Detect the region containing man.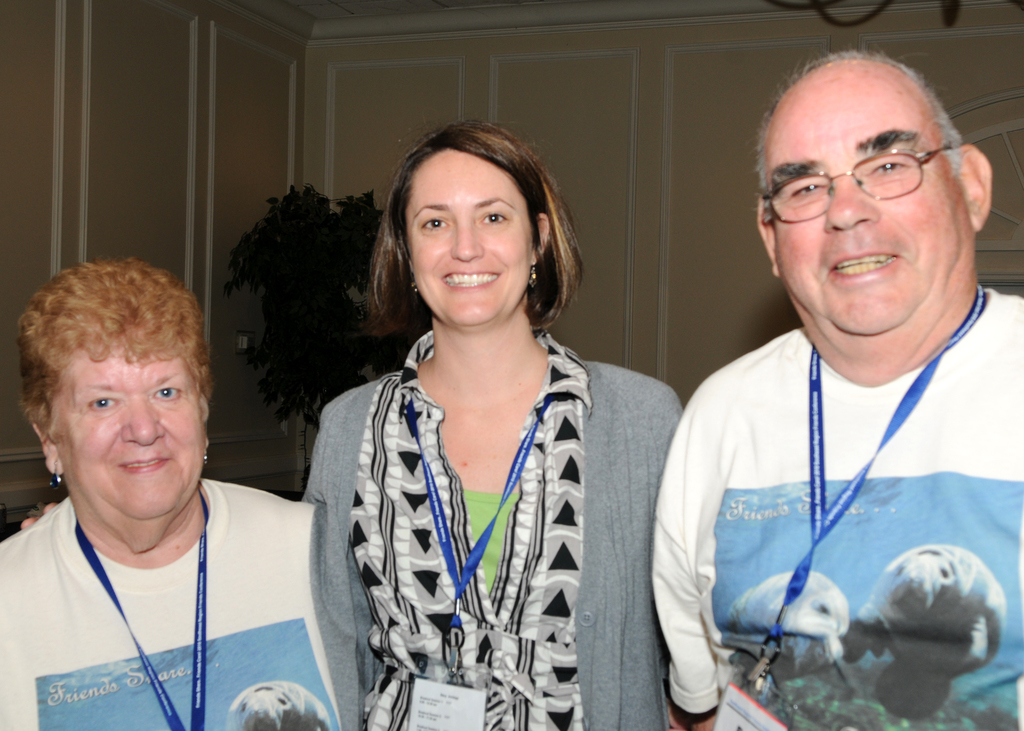
left=638, top=68, right=1023, bottom=727.
